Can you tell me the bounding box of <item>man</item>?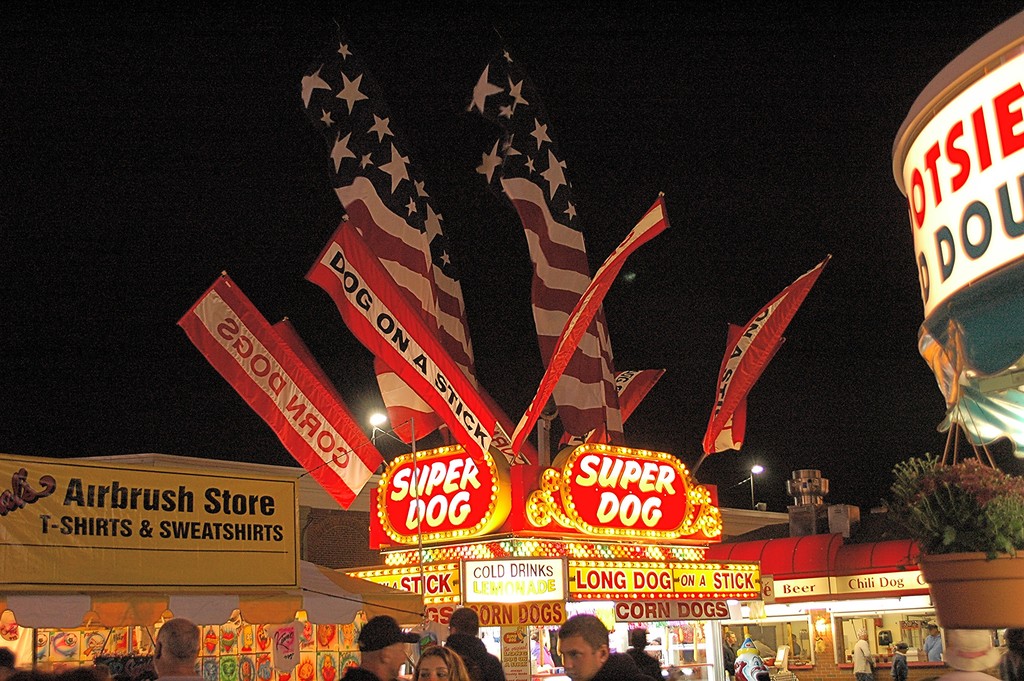
<bbox>337, 611, 430, 680</bbox>.
